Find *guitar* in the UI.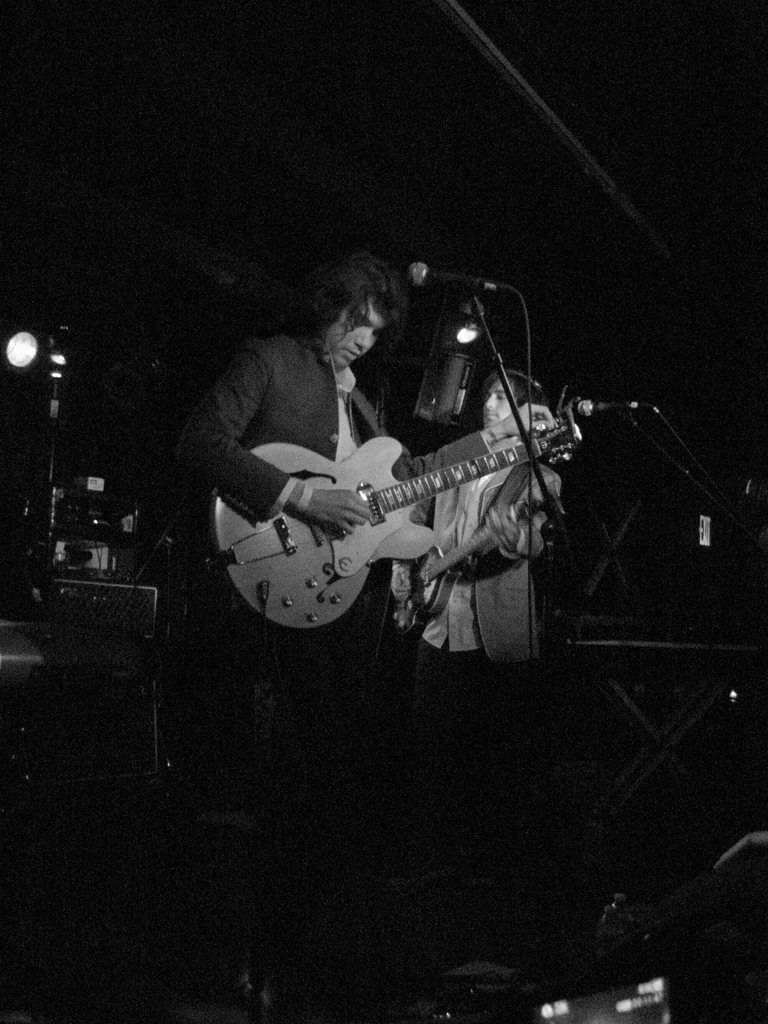
UI element at x1=202, y1=378, x2=599, y2=646.
